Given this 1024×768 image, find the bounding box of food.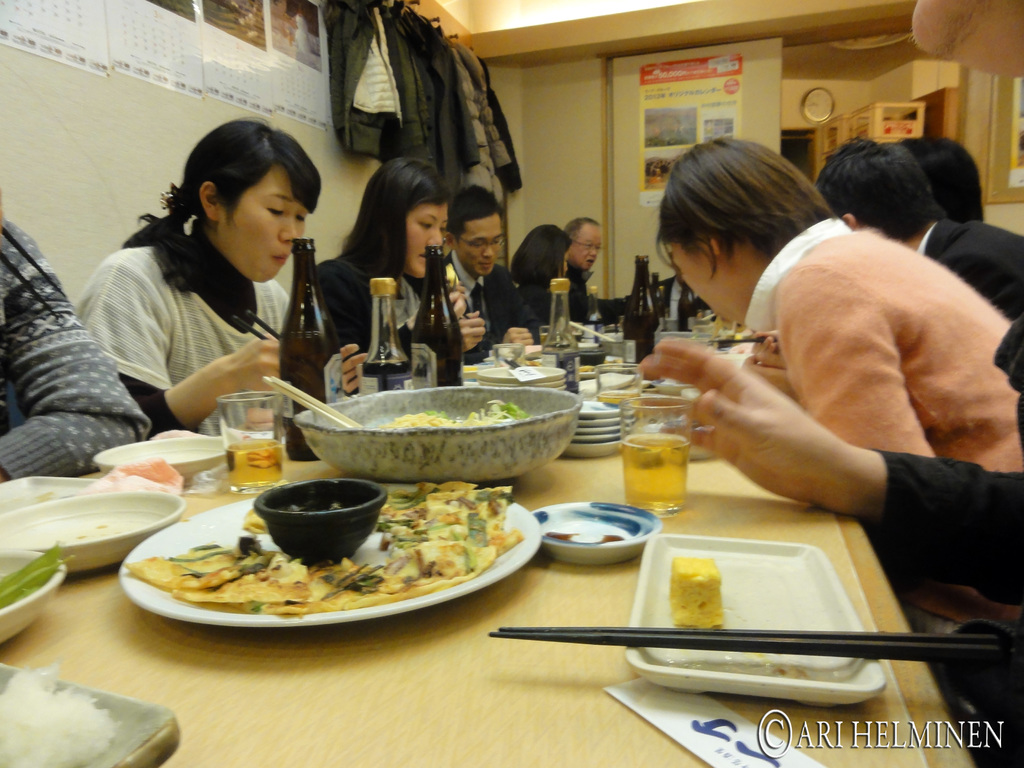
[157,478,498,614].
